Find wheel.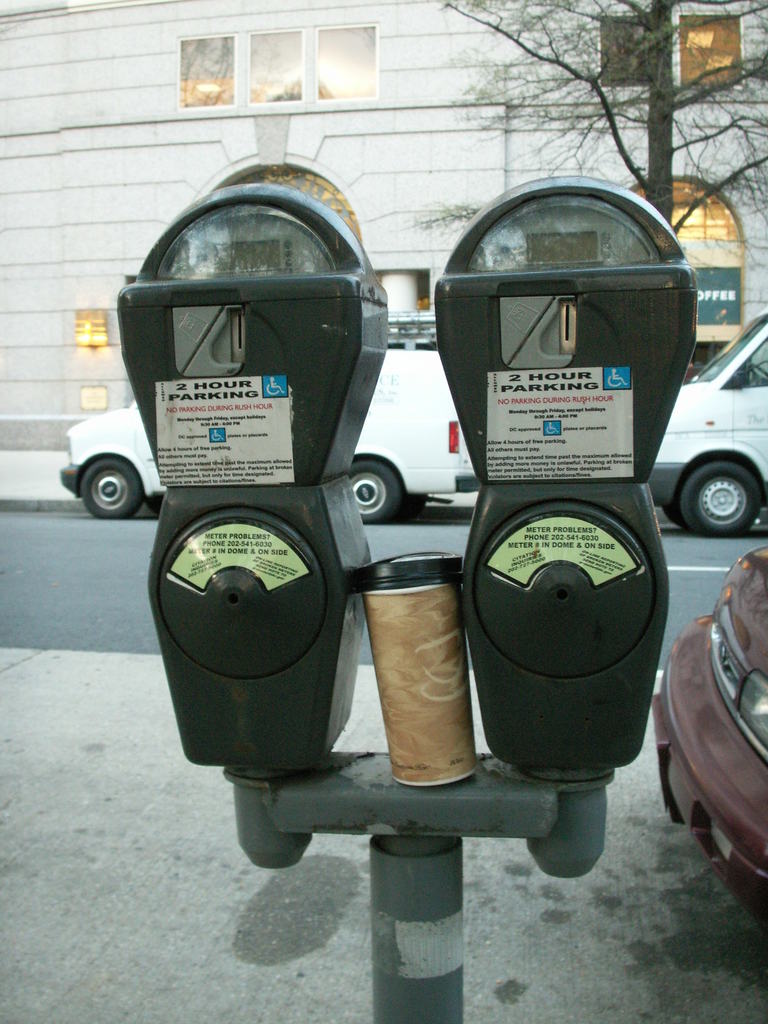
bbox=[682, 462, 758, 538].
